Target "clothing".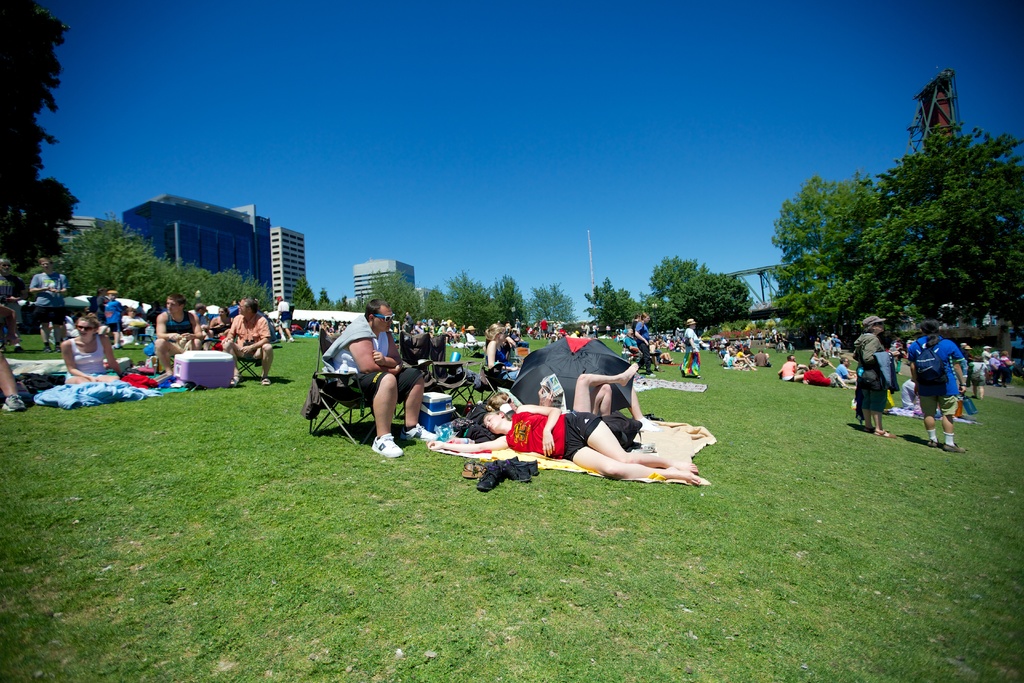
Target region: Rect(166, 311, 195, 333).
